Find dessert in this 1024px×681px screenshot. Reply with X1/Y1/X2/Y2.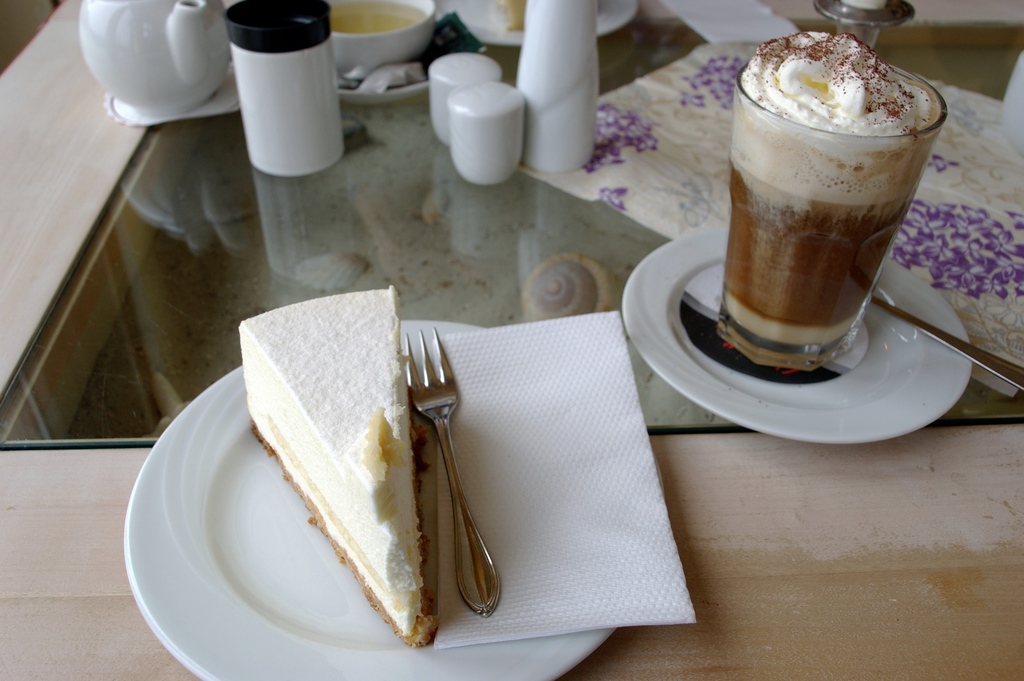
239/286/440/655.
